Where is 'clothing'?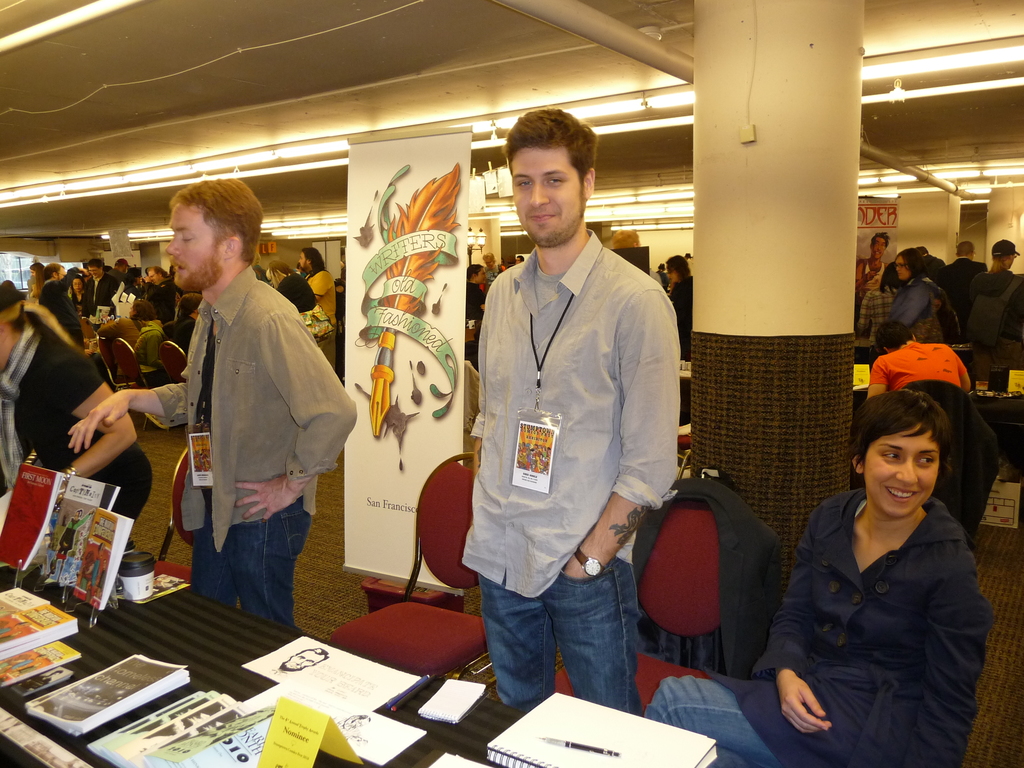
select_region(31, 269, 78, 340).
